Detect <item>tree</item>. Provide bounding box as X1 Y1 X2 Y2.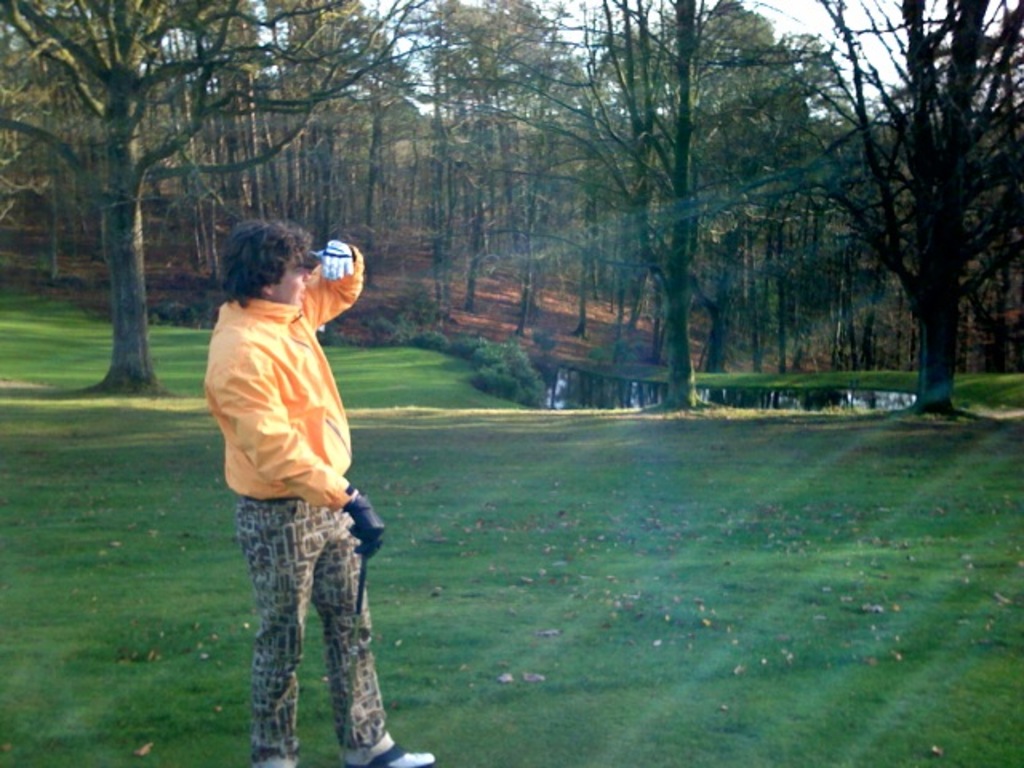
0 0 381 397.
